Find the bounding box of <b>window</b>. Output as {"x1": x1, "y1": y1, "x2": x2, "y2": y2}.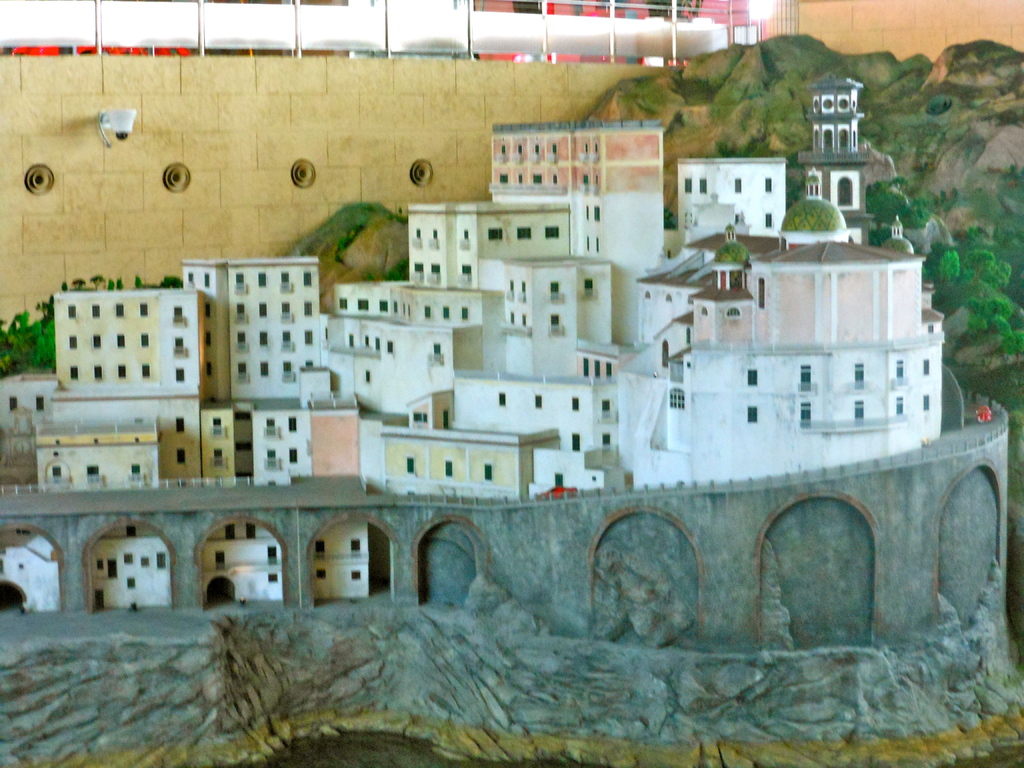
{"x1": 177, "y1": 340, "x2": 182, "y2": 349}.
